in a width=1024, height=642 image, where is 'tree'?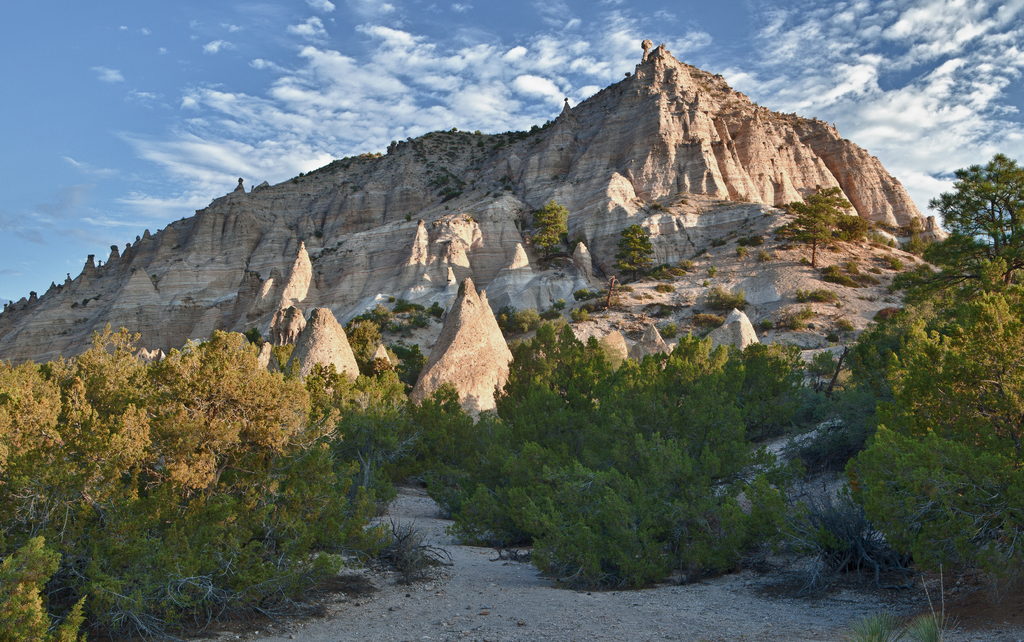
345,320,383,383.
